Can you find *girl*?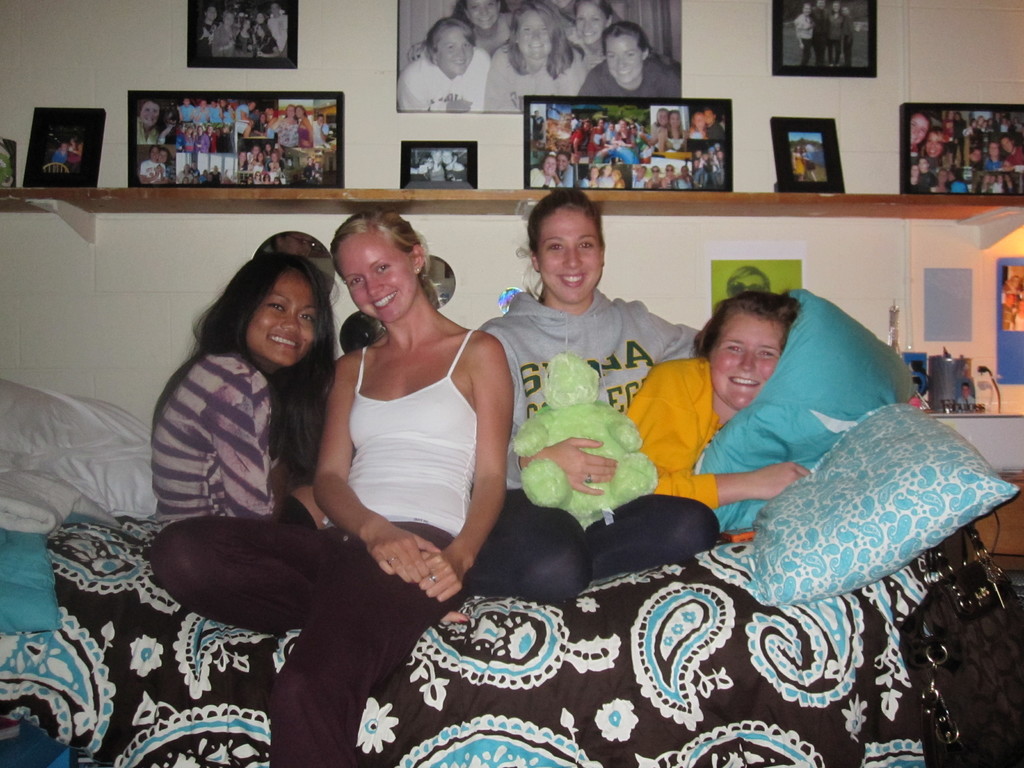
Yes, bounding box: [left=468, top=186, right=709, bottom=602].
